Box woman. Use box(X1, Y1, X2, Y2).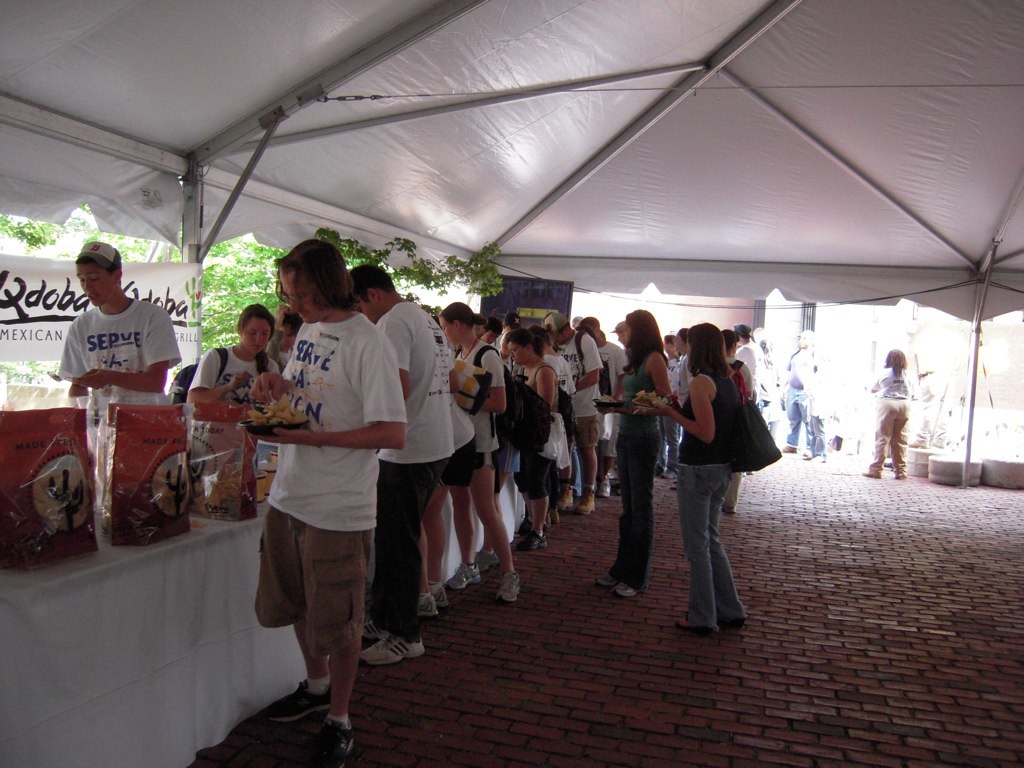
box(864, 340, 914, 483).
